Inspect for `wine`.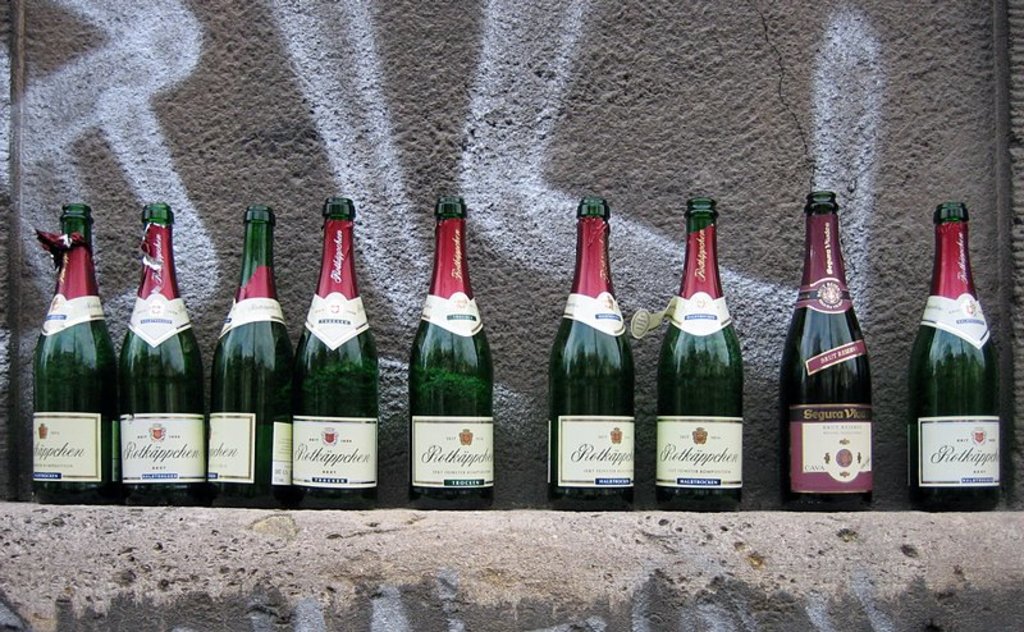
Inspection: select_region(118, 201, 206, 504).
